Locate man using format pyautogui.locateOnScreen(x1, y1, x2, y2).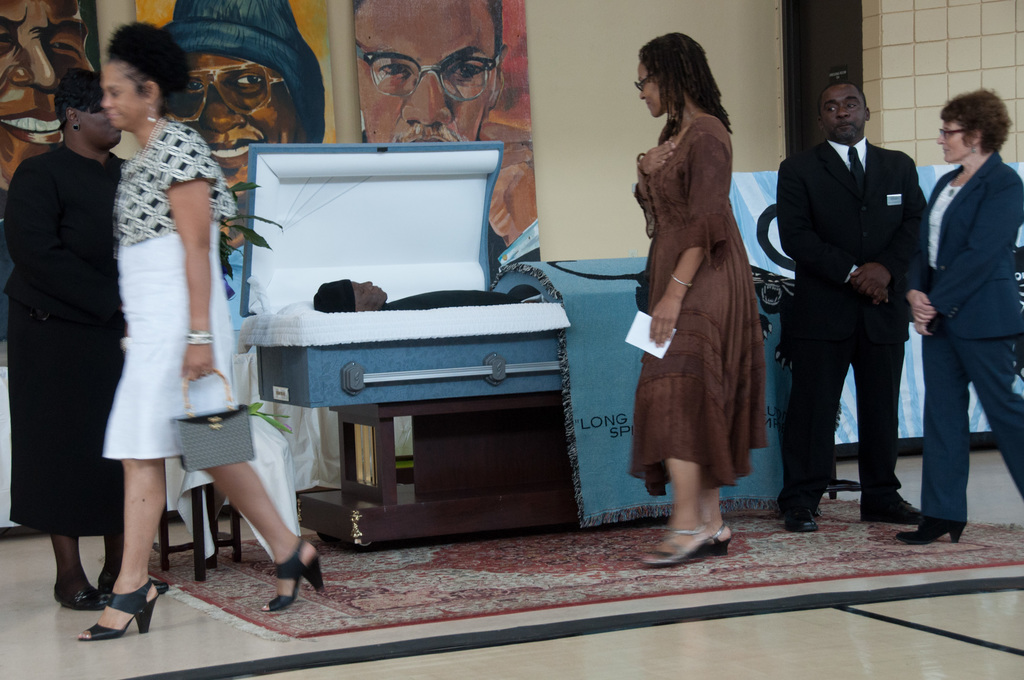
pyautogui.locateOnScreen(351, 0, 540, 280).
